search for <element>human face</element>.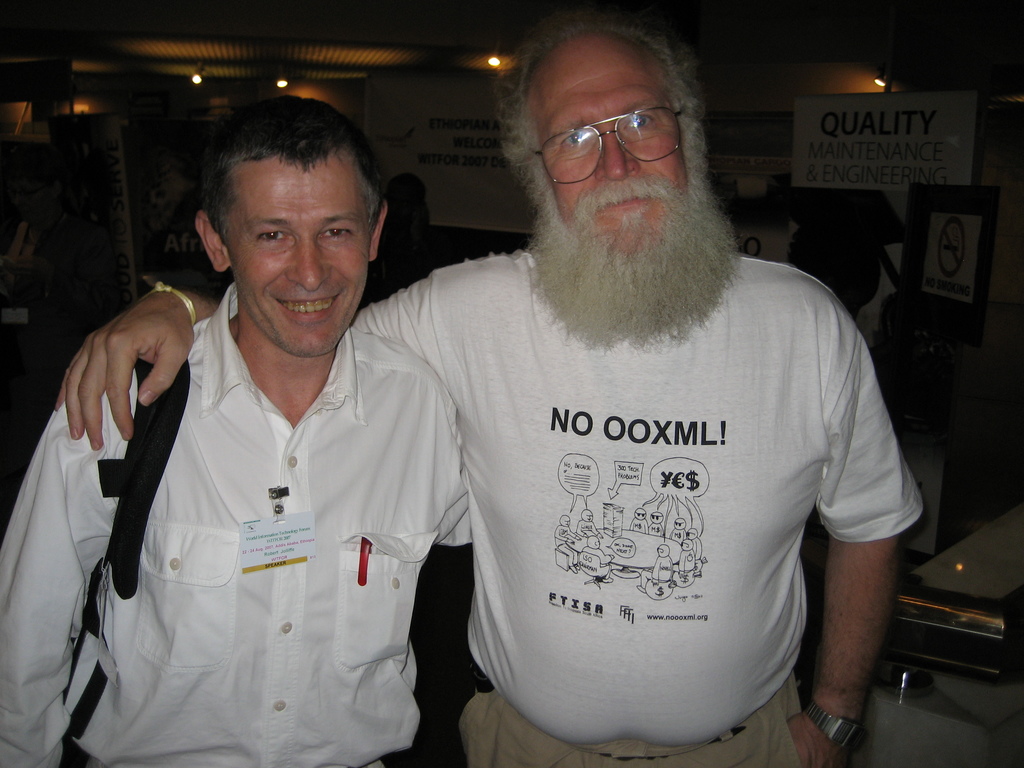
Found at (533,67,691,262).
